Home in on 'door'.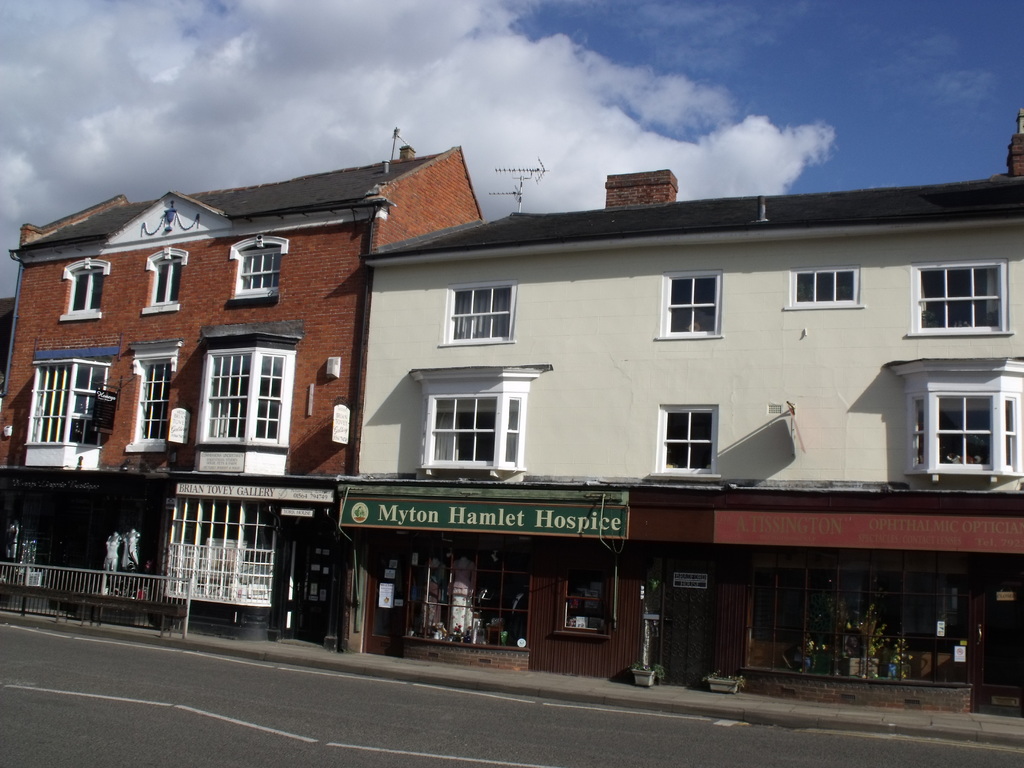
Homed in at 660 562 714 684.
